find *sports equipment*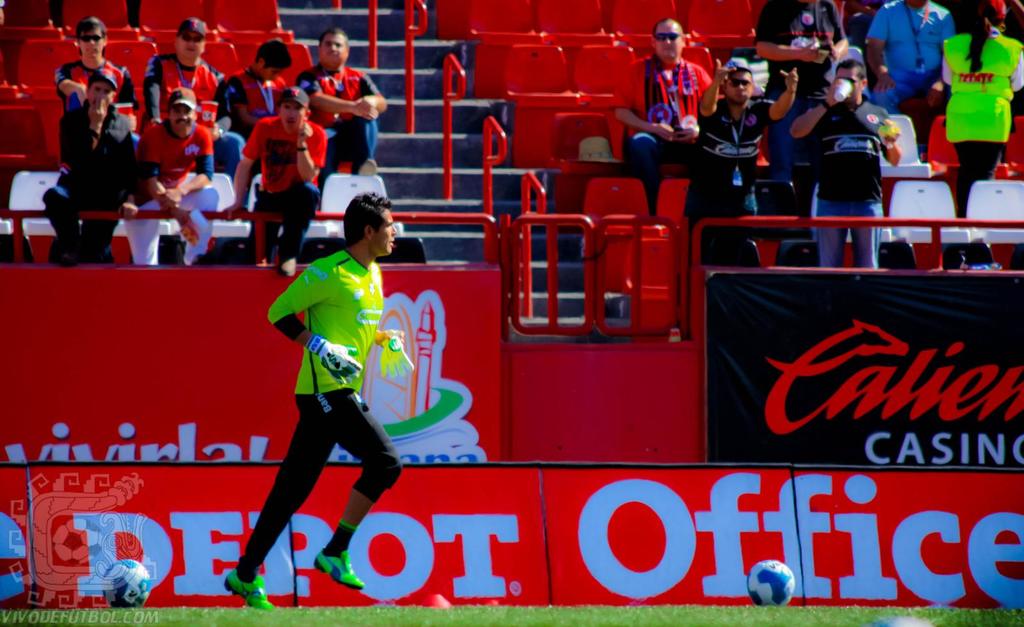
select_region(101, 560, 150, 608)
